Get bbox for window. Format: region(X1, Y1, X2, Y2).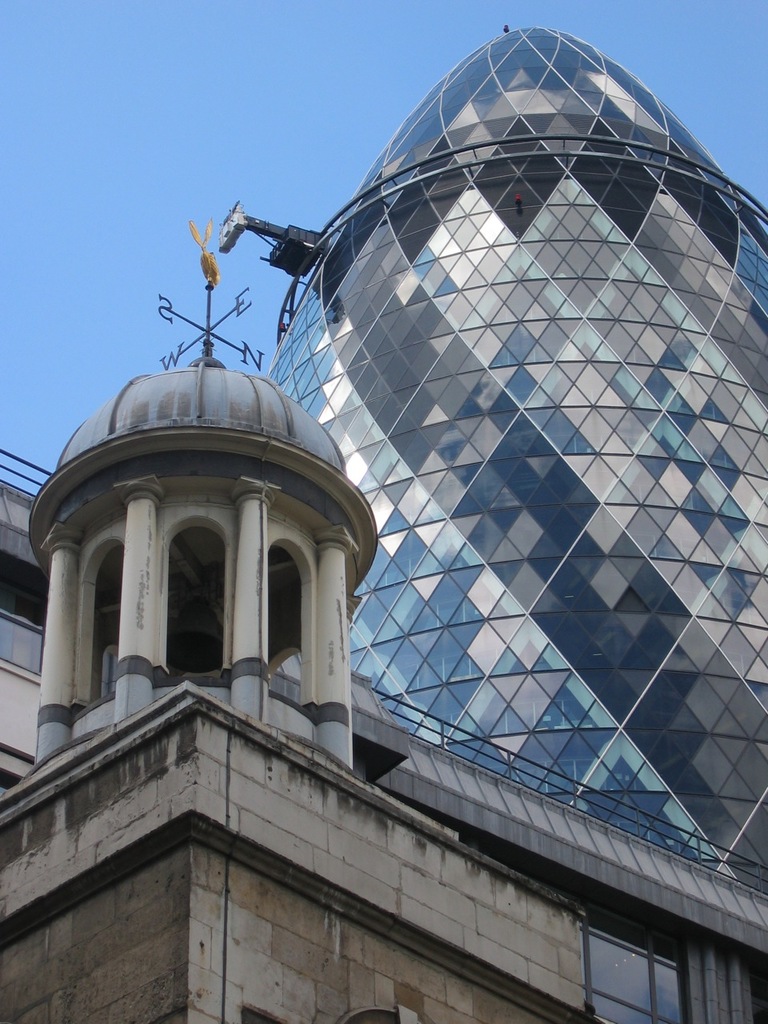
region(572, 899, 695, 1006).
